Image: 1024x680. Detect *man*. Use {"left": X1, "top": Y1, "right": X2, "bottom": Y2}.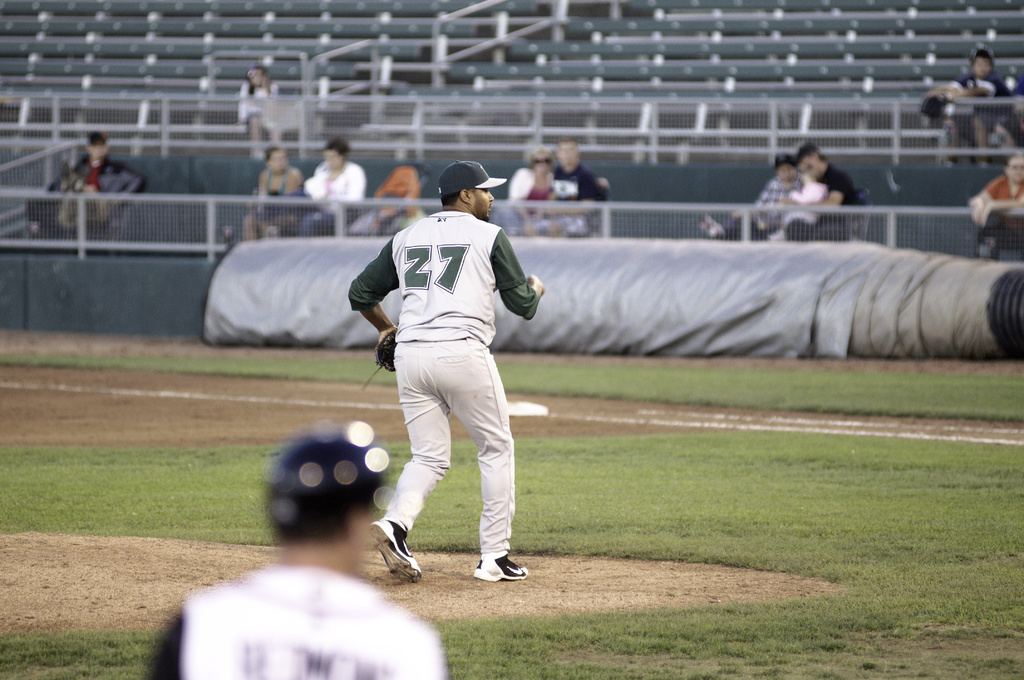
{"left": 972, "top": 152, "right": 1023, "bottom": 258}.
